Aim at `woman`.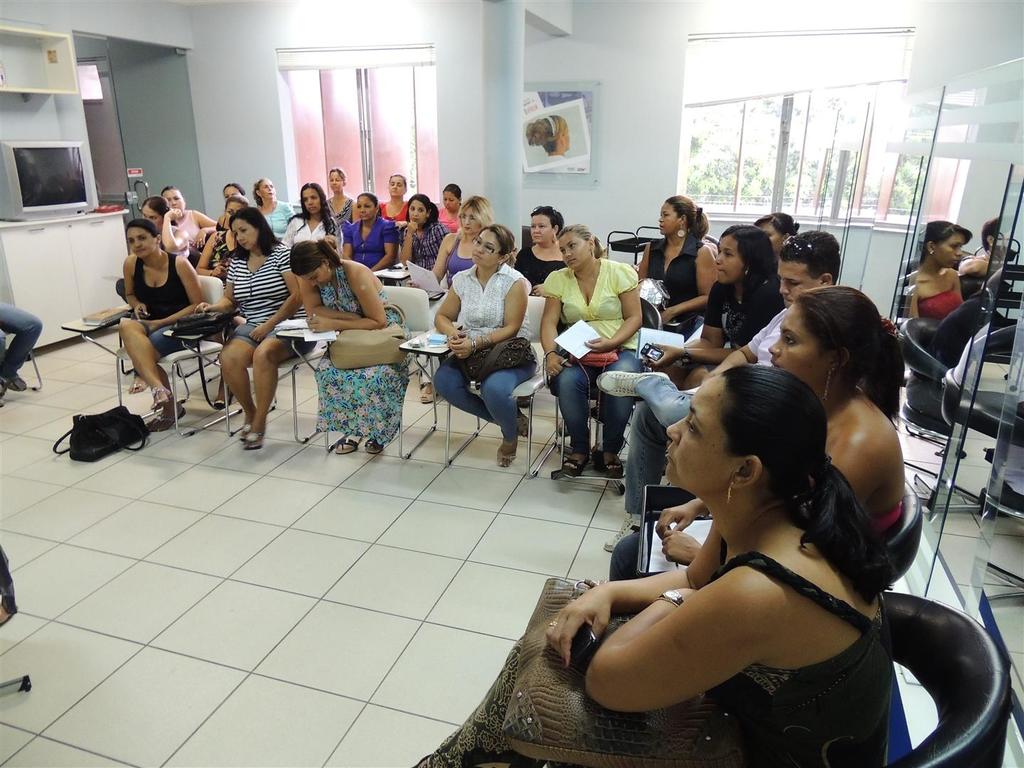
Aimed at <box>256,176,293,241</box>.
